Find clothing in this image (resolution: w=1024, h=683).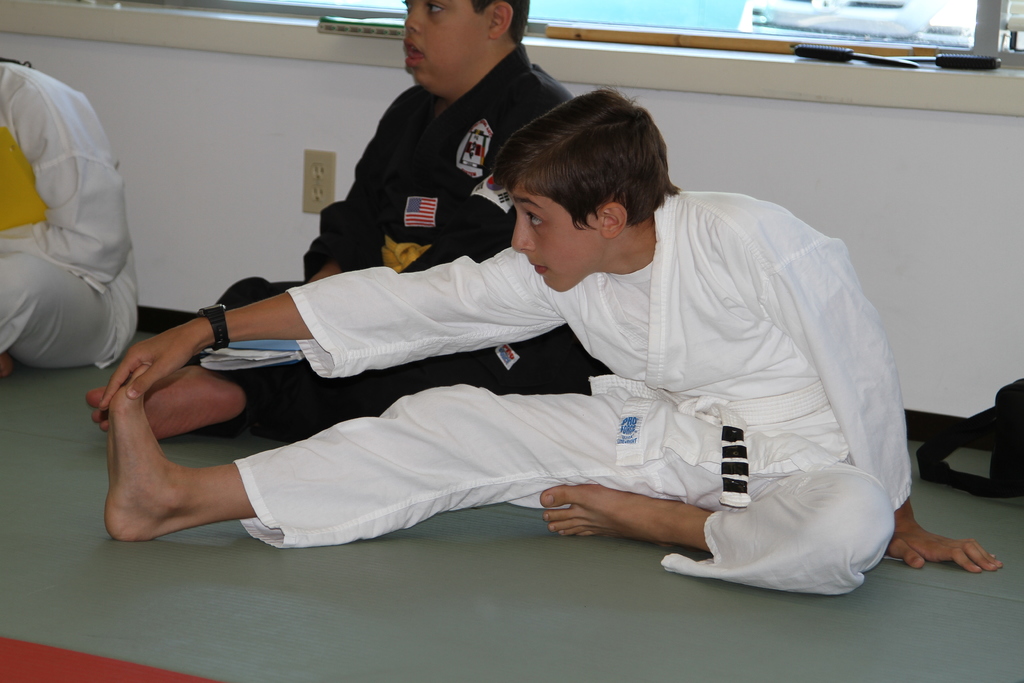
select_region(0, 64, 148, 370).
